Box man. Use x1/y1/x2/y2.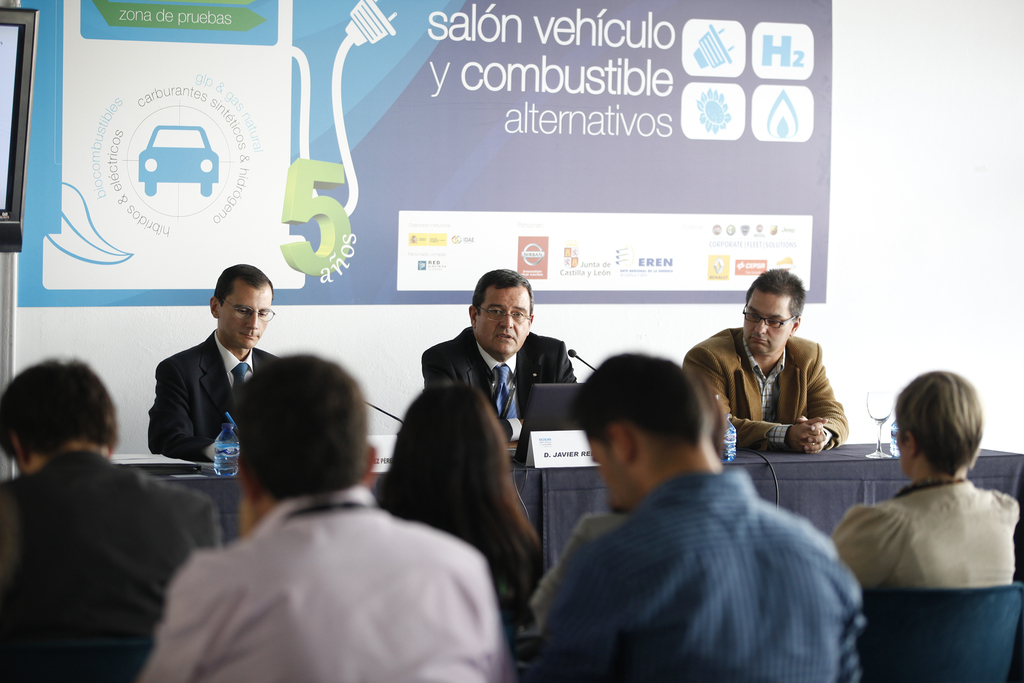
148/263/287/465.
